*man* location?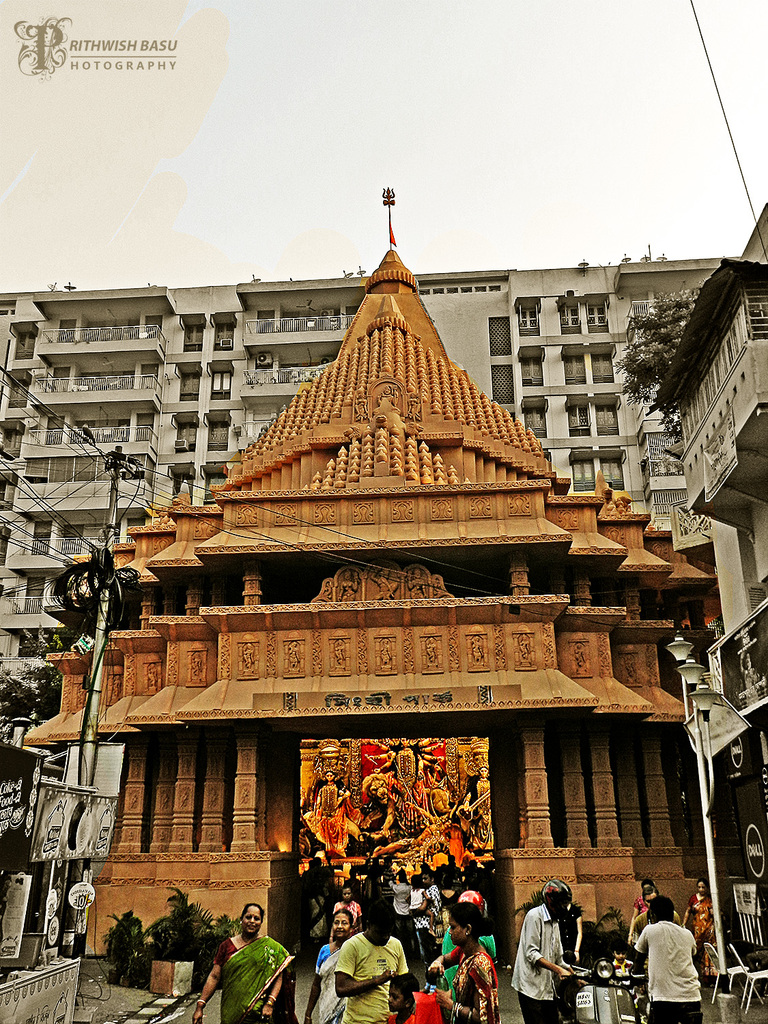
413/874/449/969
